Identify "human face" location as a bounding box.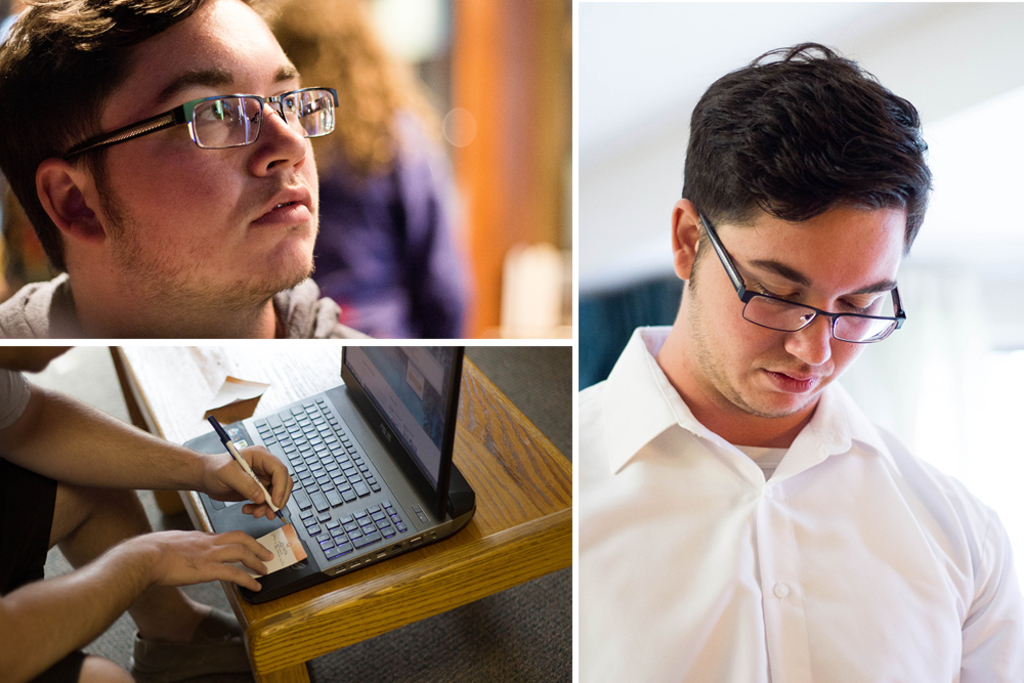
x1=703 y1=206 x2=901 y2=420.
